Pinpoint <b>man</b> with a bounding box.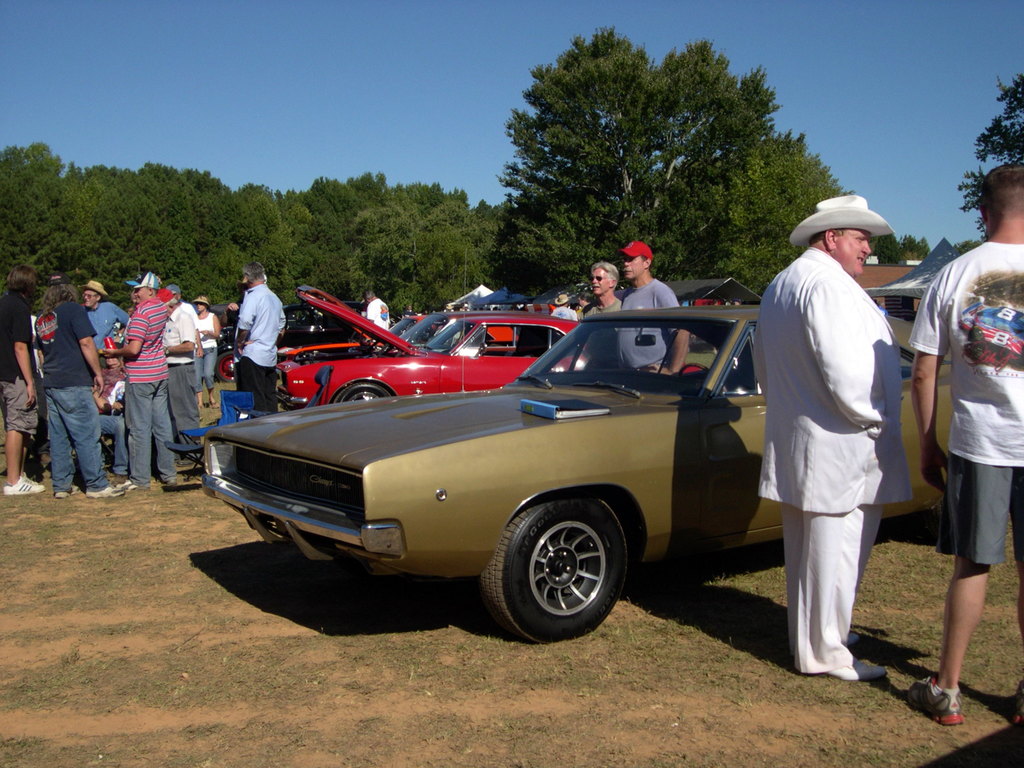
rect(159, 287, 196, 463).
